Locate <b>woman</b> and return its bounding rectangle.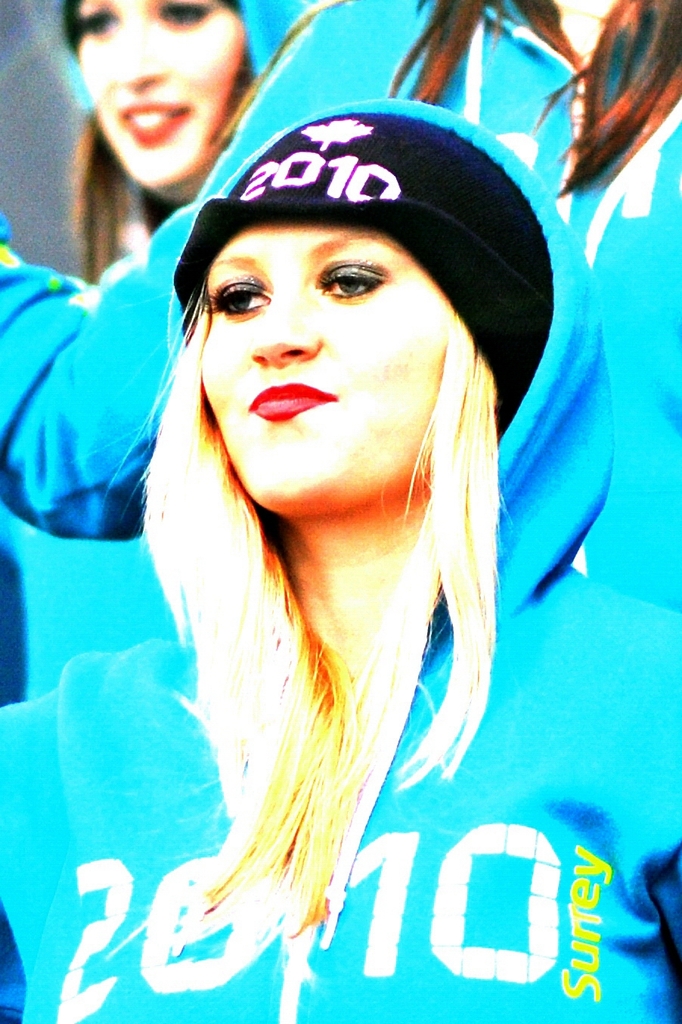
x1=138, y1=113, x2=603, y2=935.
